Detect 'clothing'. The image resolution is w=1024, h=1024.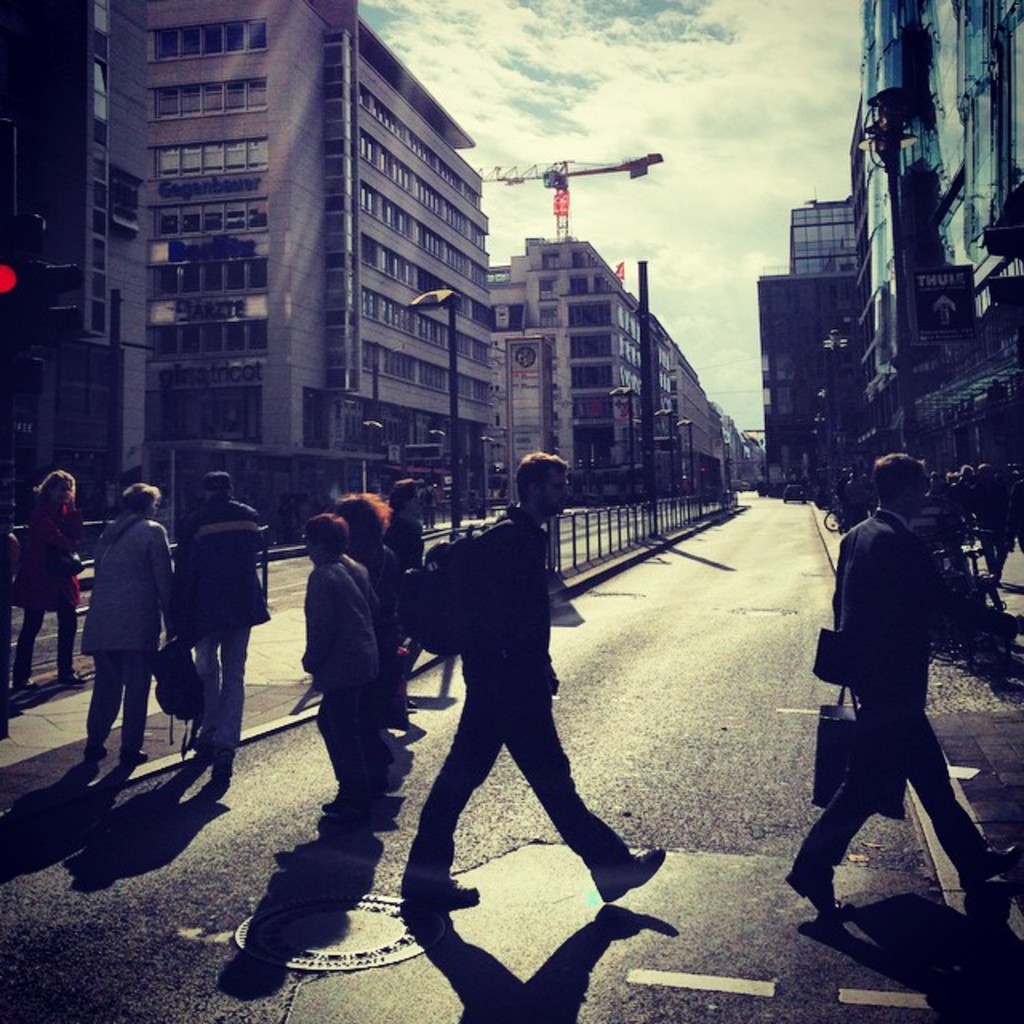
box=[296, 544, 379, 790].
